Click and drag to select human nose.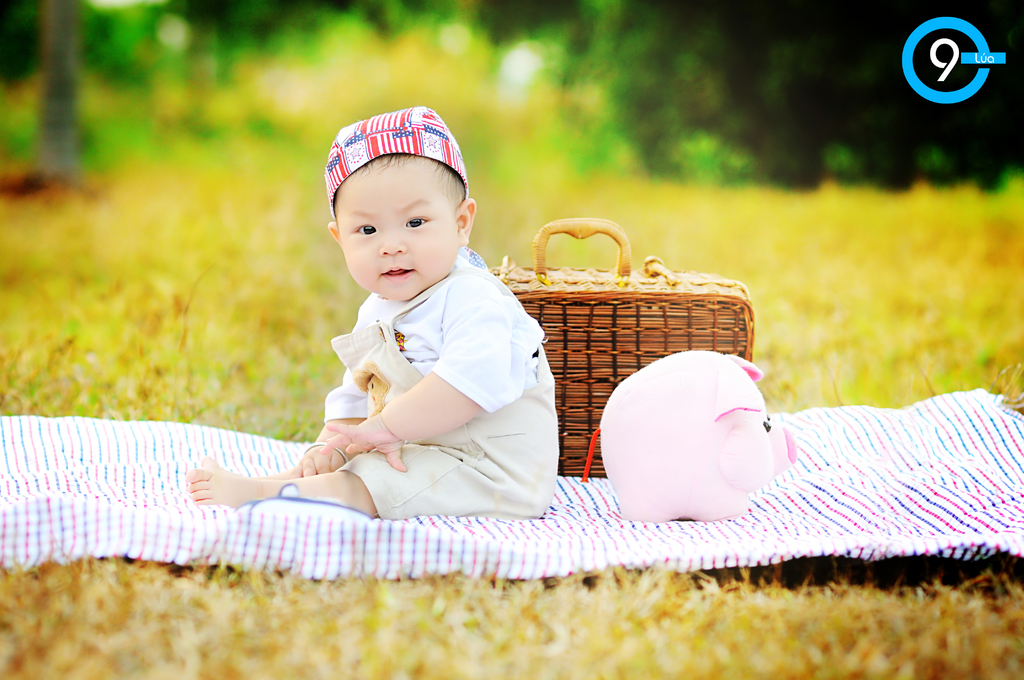
Selection: [381, 223, 407, 256].
